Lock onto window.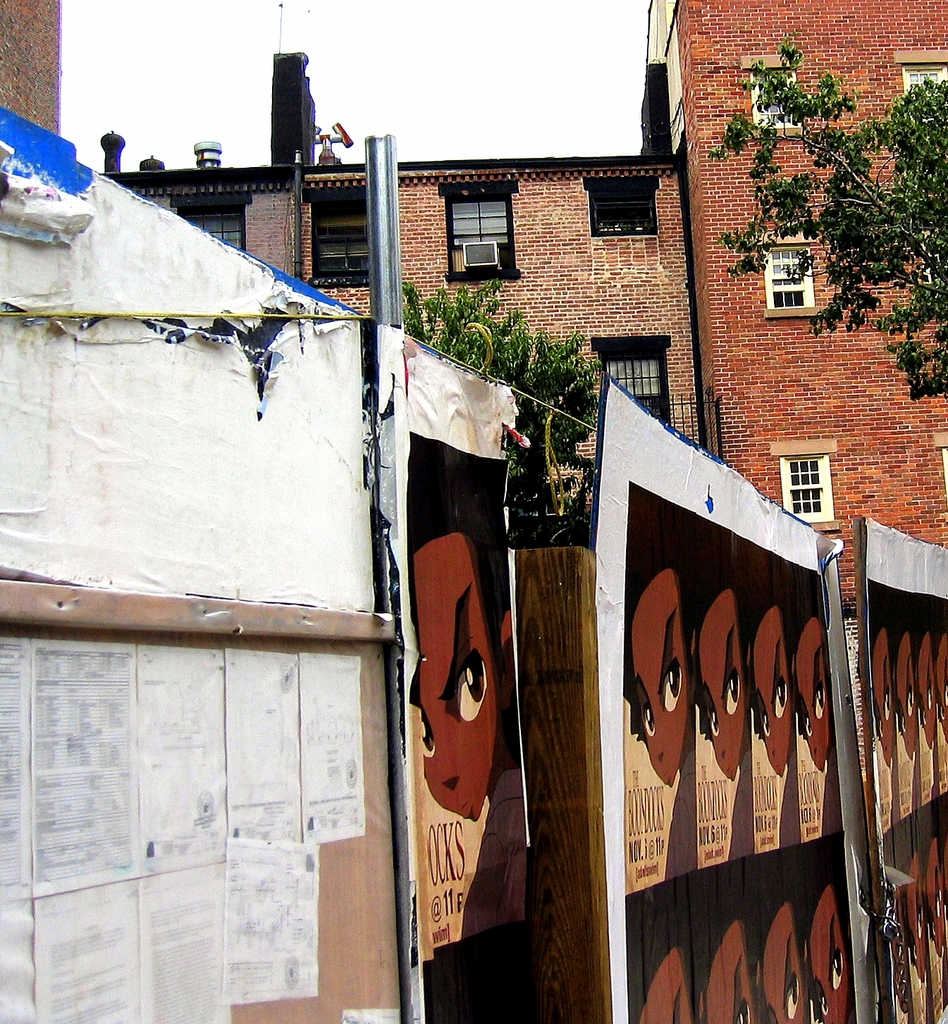
Locked: bbox=[753, 52, 804, 135].
